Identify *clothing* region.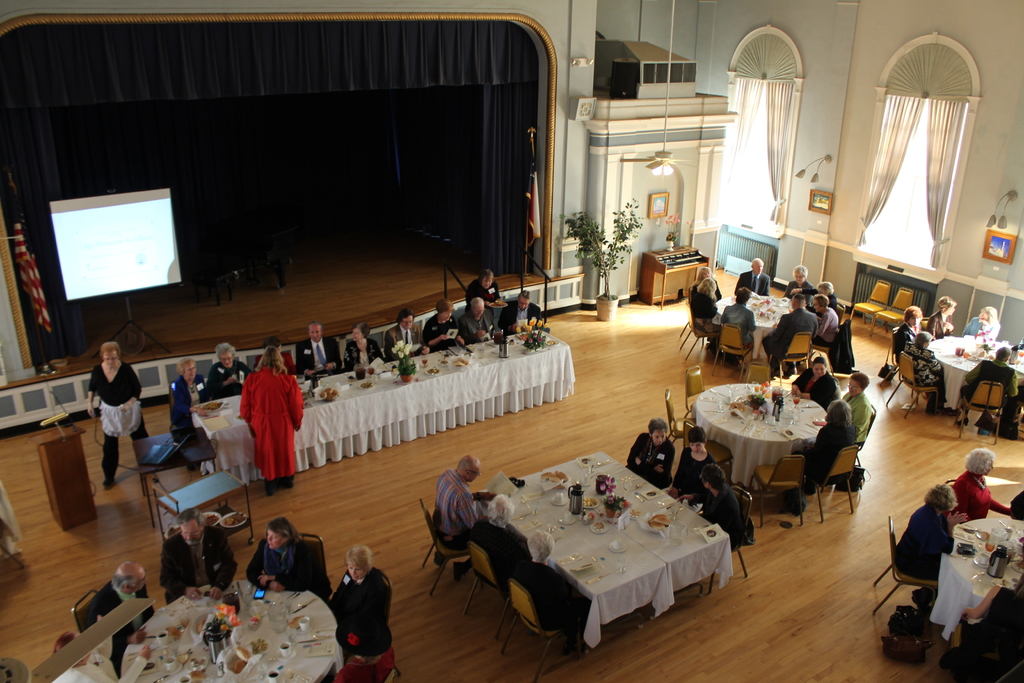
Region: (900,344,943,388).
